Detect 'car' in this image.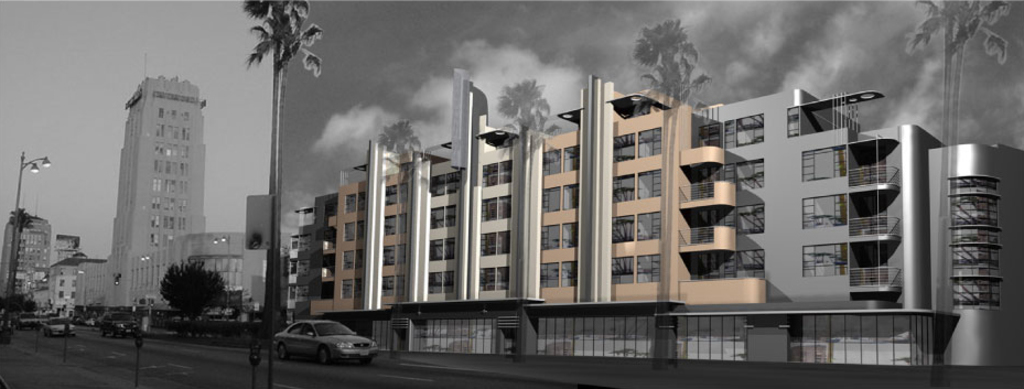
Detection: 13,309,40,325.
